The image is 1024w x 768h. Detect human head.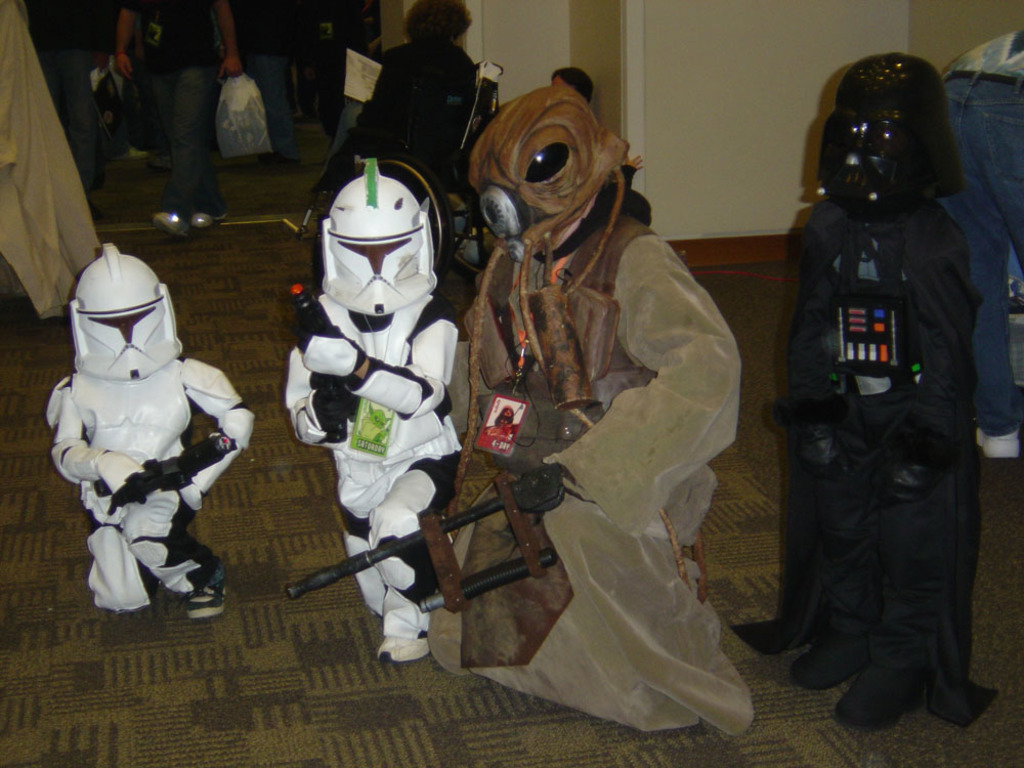
Detection: [402,0,472,40].
